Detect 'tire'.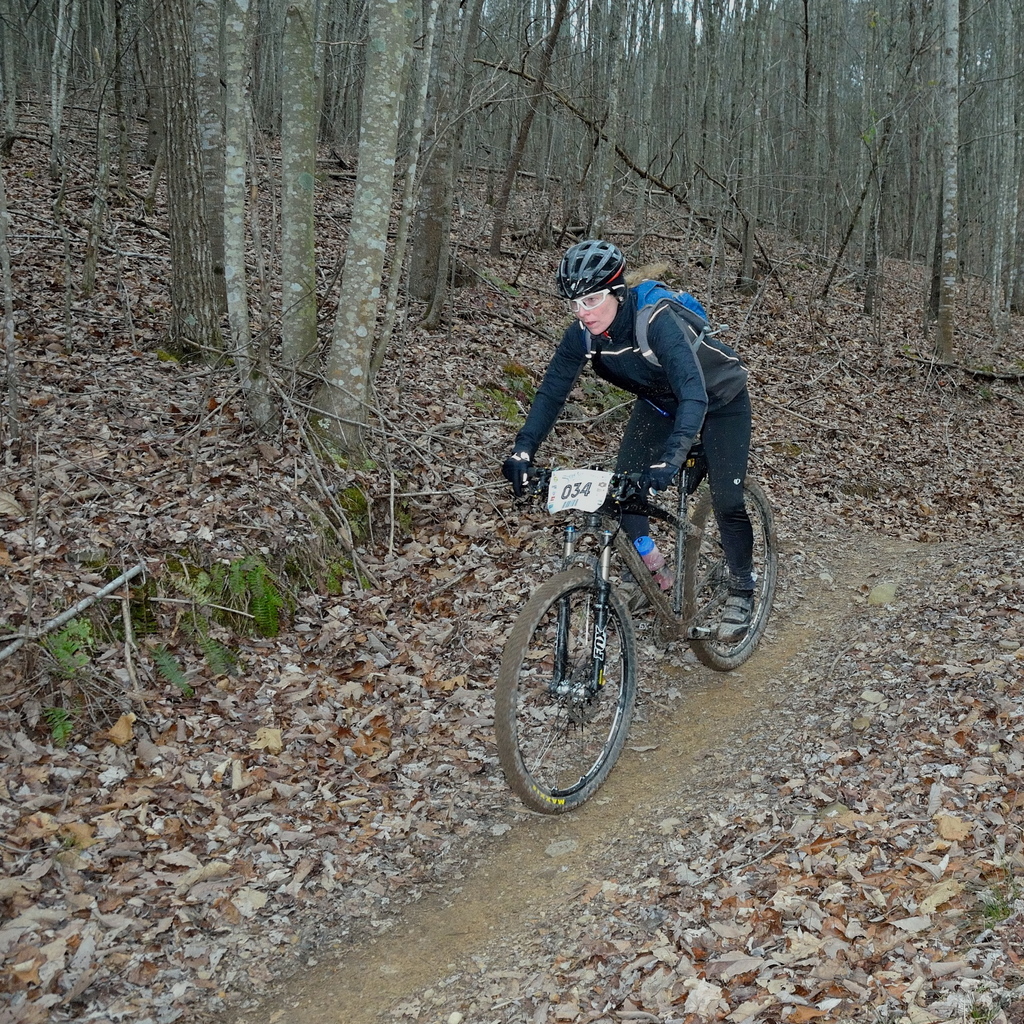
Detected at (left=682, top=481, right=778, bottom=669).
